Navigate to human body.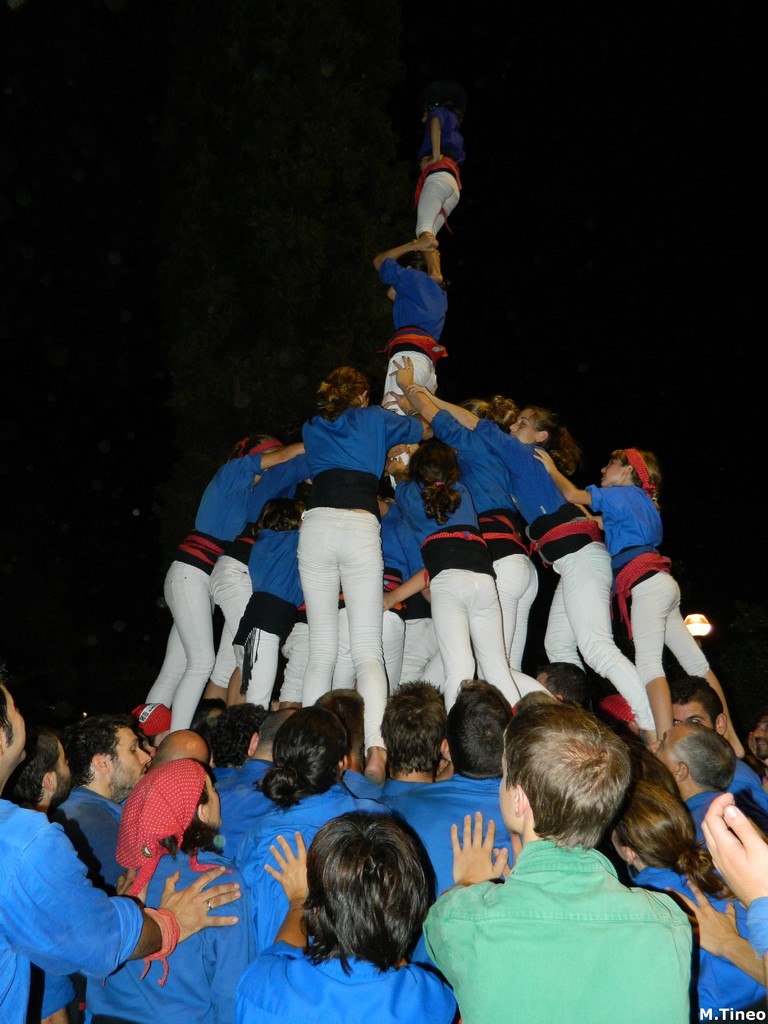
Navigation target: bbox(531, 443, 747, 798).
